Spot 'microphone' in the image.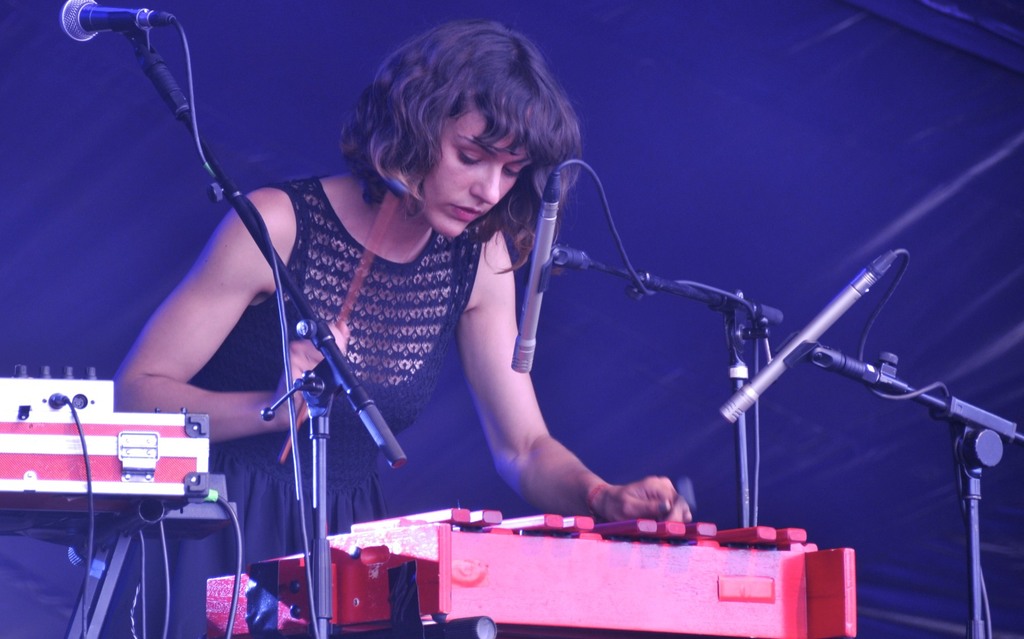
'microphone' found at (x1=508, y1=202, x2=561, y2=372).
